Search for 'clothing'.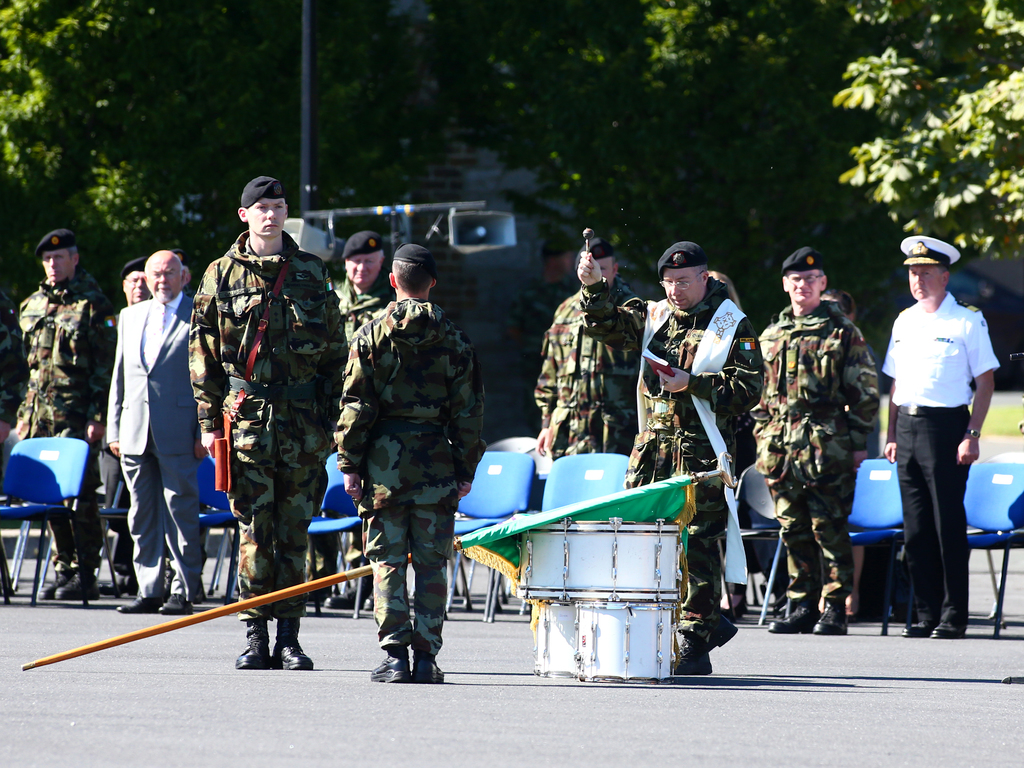
Found at box=[104, 288, 206, 590].
